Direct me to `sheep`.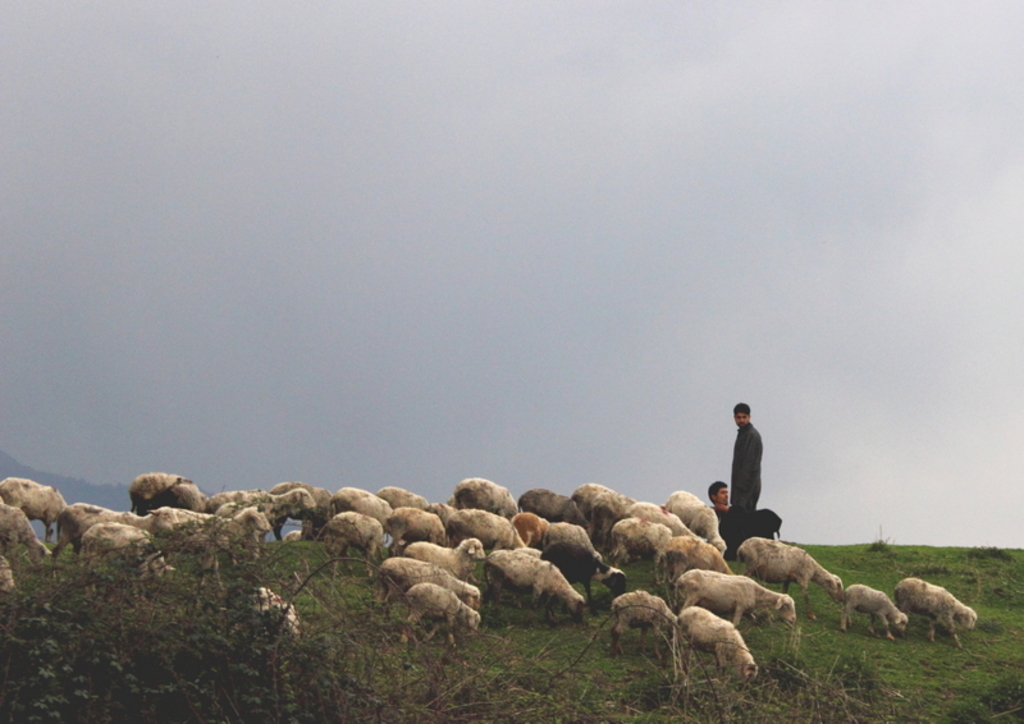
Direction: crop(355, 554, 477, 604).
